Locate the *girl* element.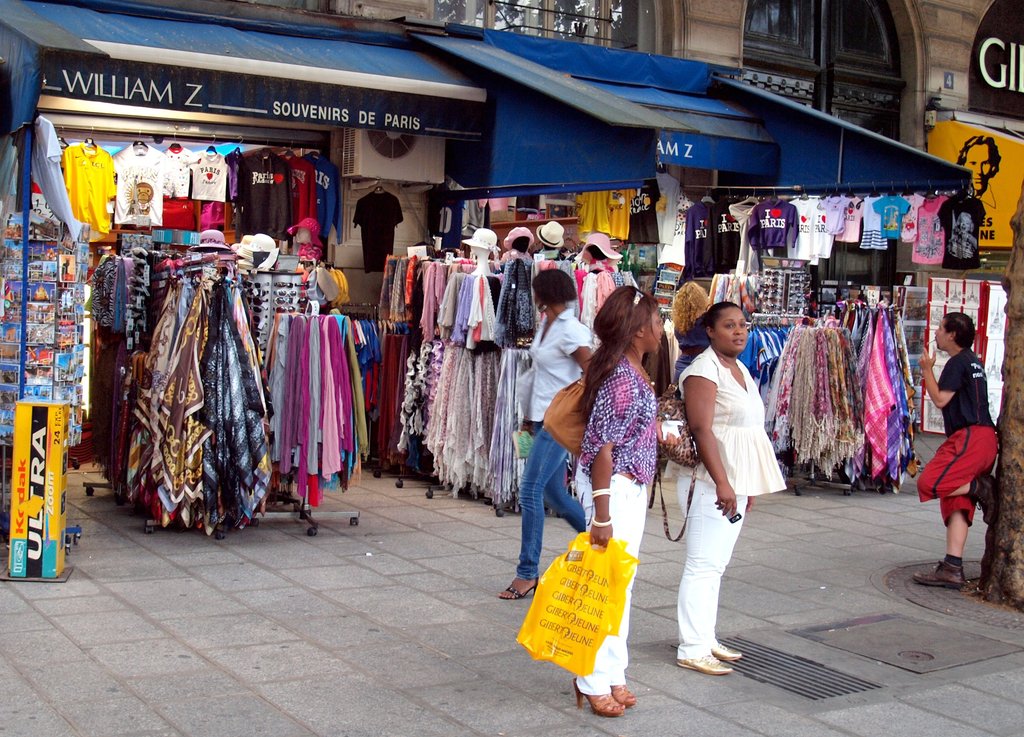
Element bbox: {"left": 662, "top": 297, "right": 799, "bottom": 676}.
